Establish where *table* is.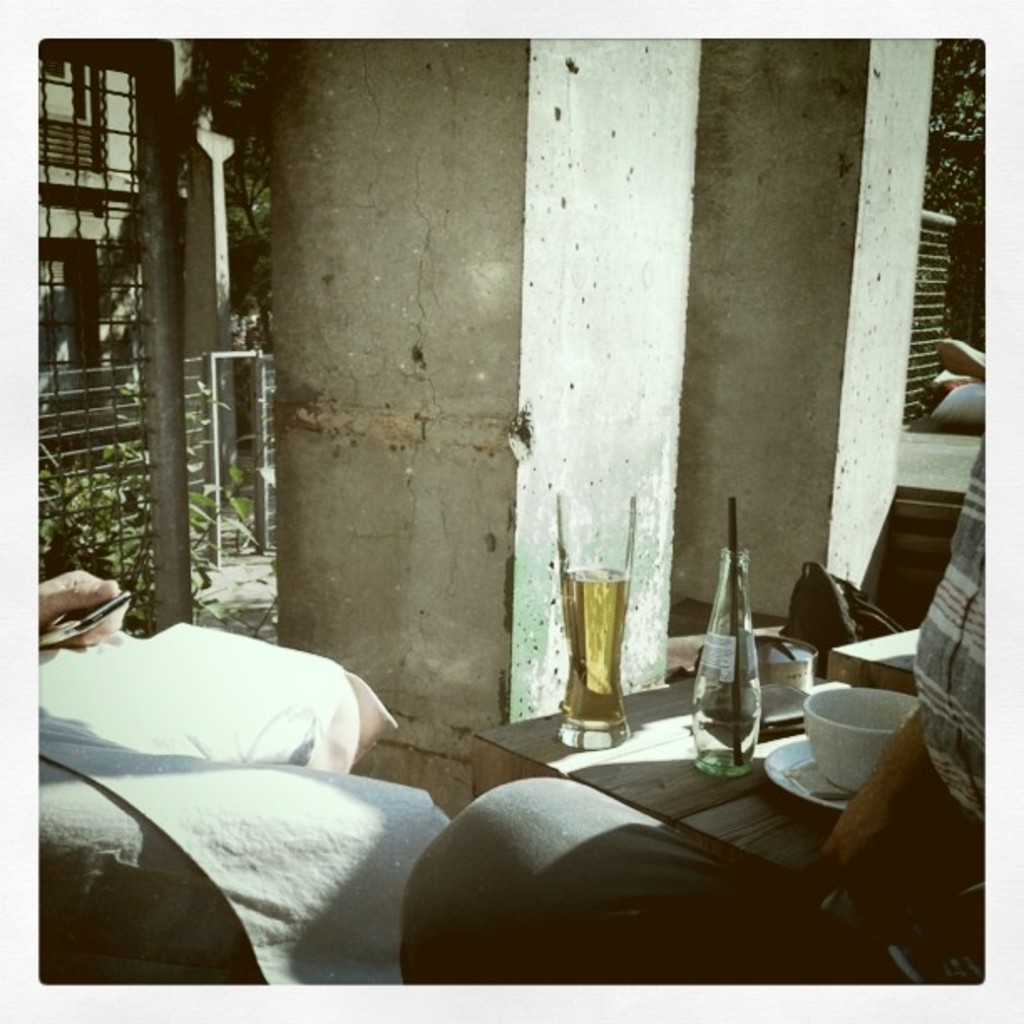
Established at box(539, 569, 977, 935).
